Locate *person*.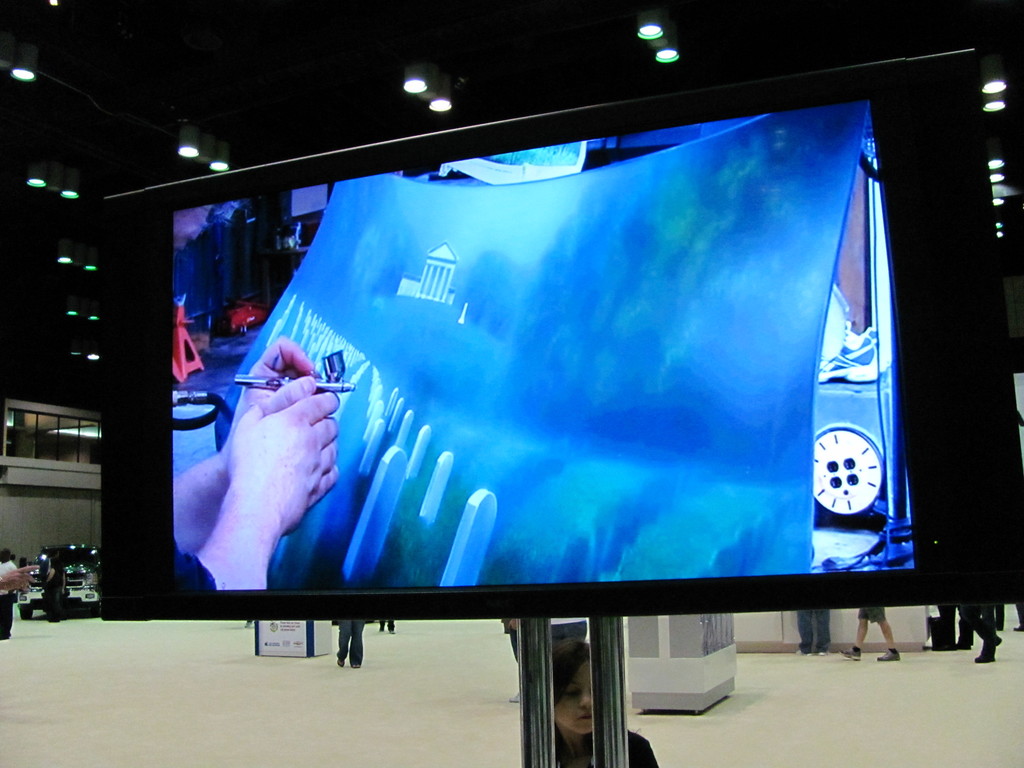
Bounding box: <region>331, 617, 373, 671</region>.
